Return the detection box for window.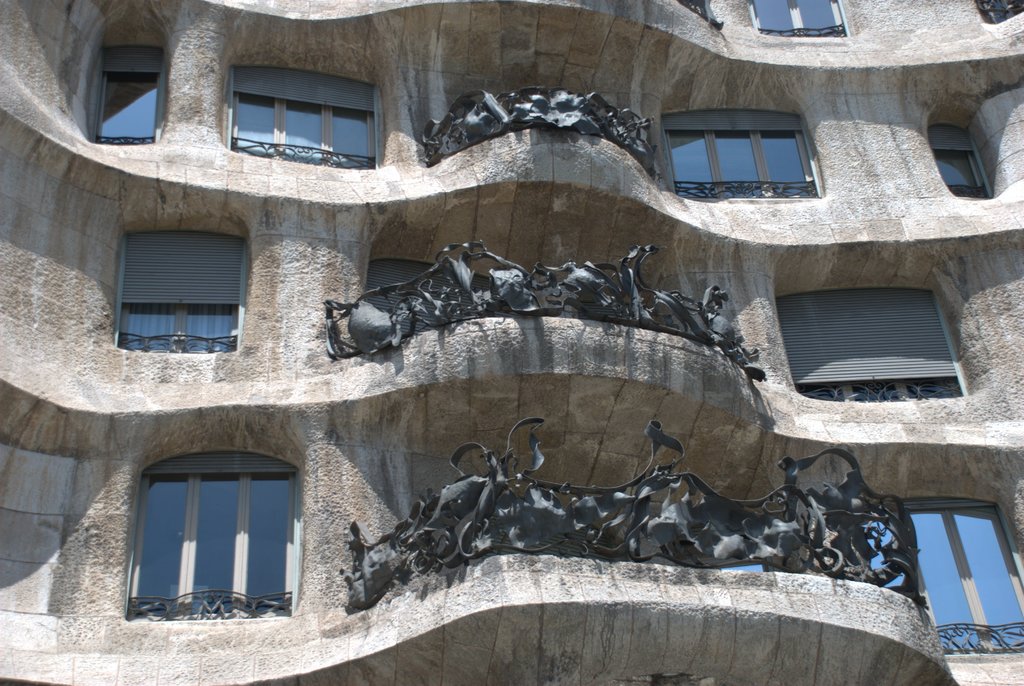
(119,442,307,625).
